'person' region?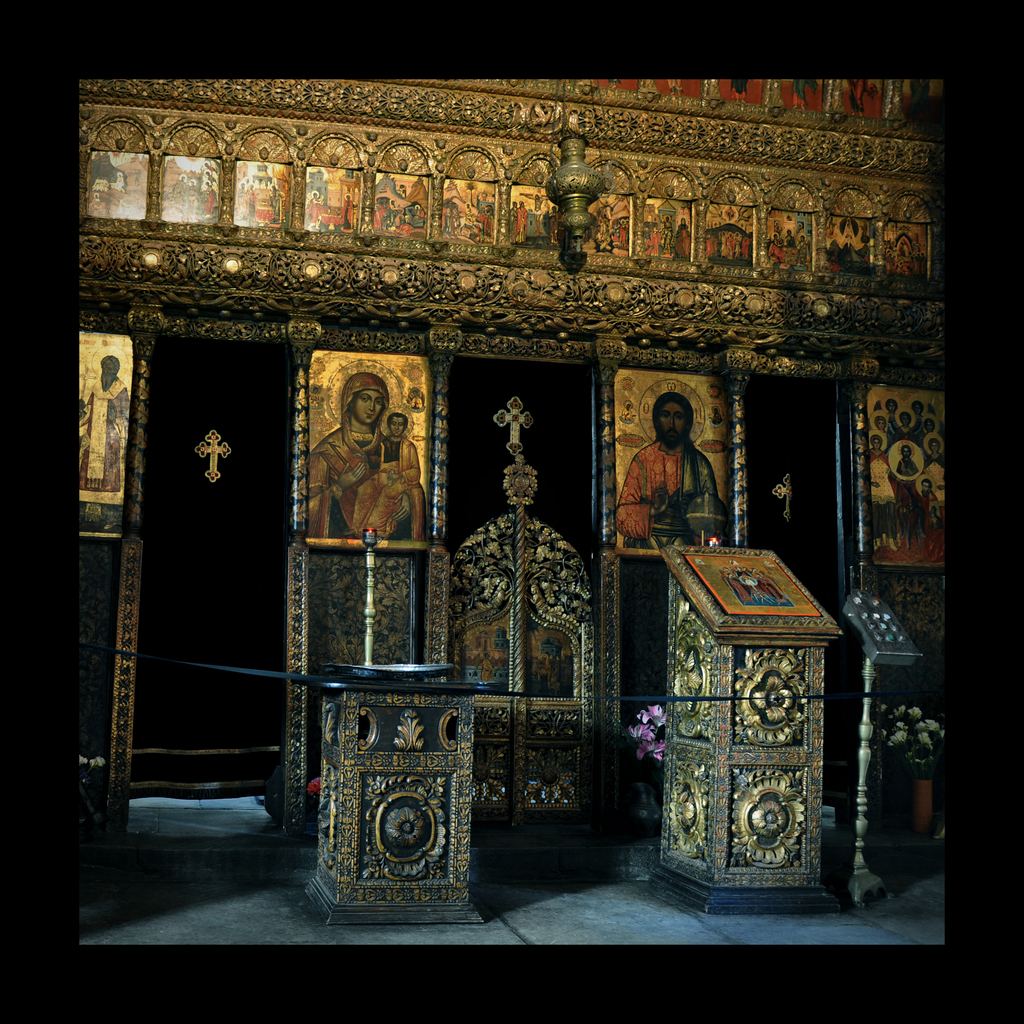
[74, 351, 133, 521]
